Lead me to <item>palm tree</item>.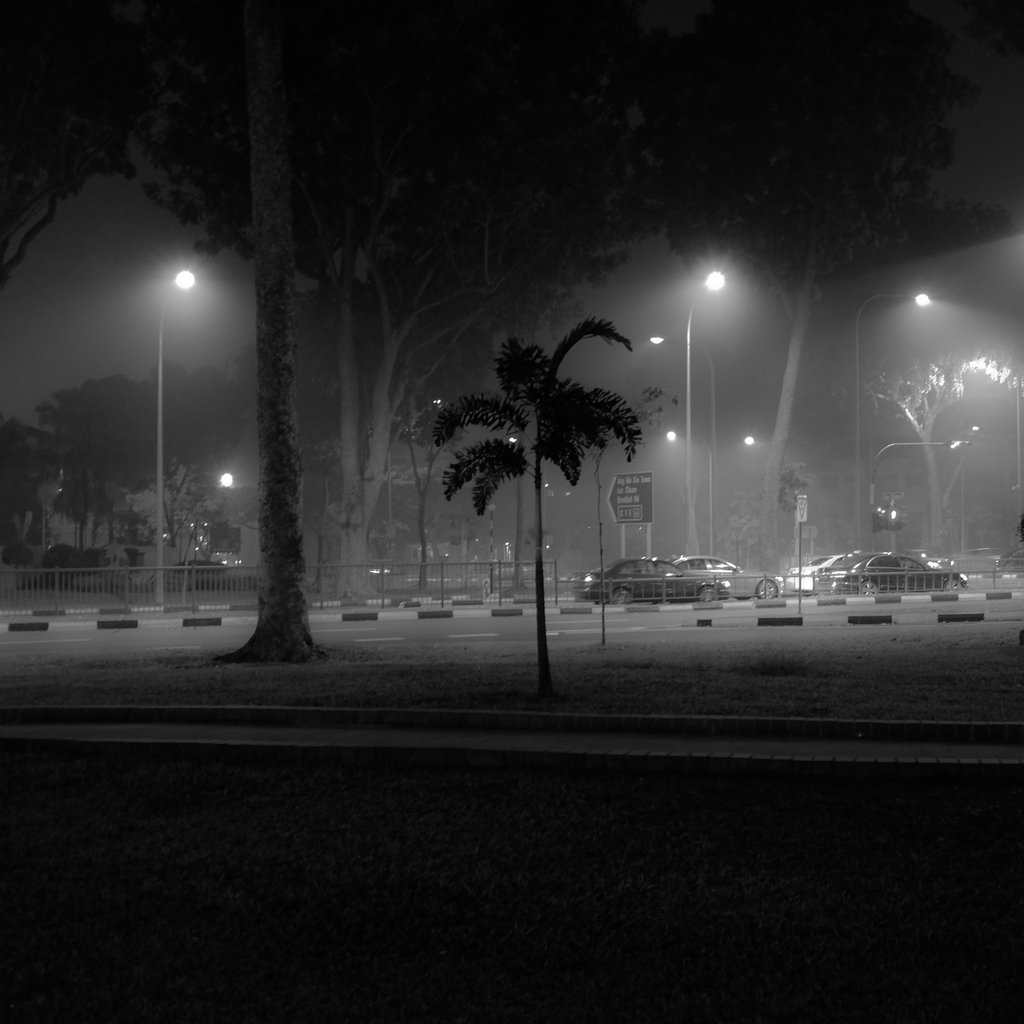
Lead to (x1=560, y1=54, x2=962, y2=592).
